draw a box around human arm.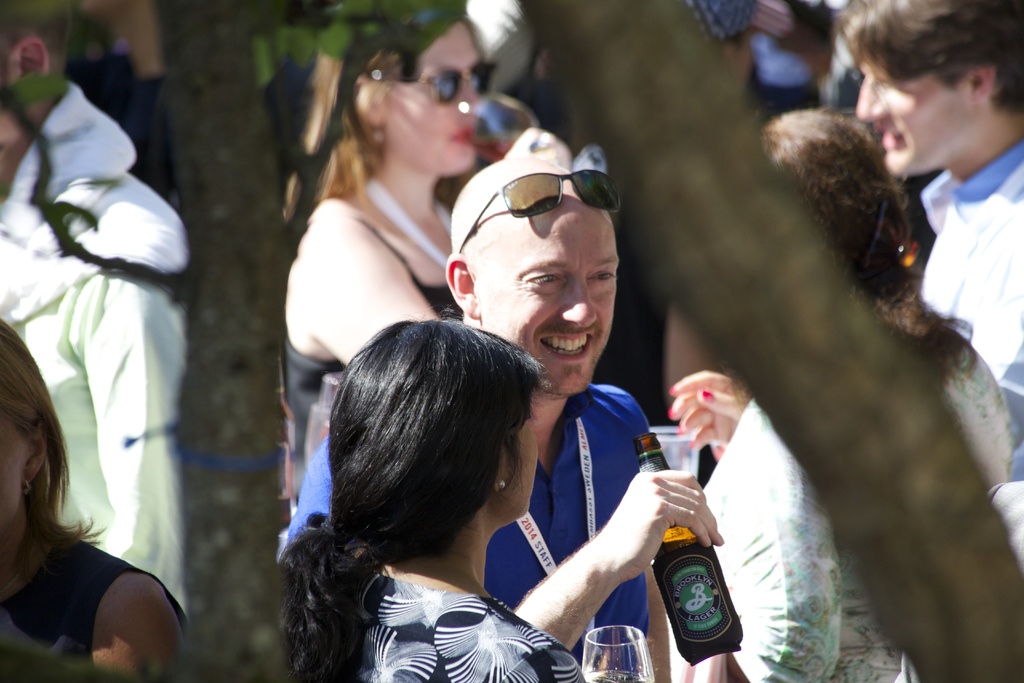
311, 215, 447, 367.
